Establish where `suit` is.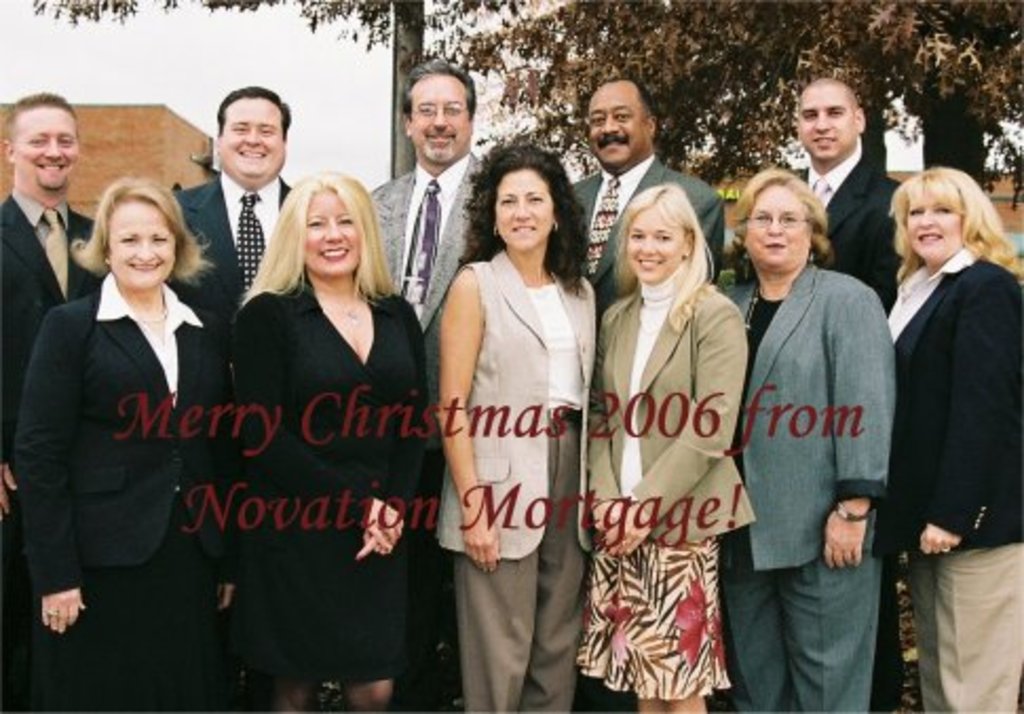
Established at locate(0, 199, 97, 710).
